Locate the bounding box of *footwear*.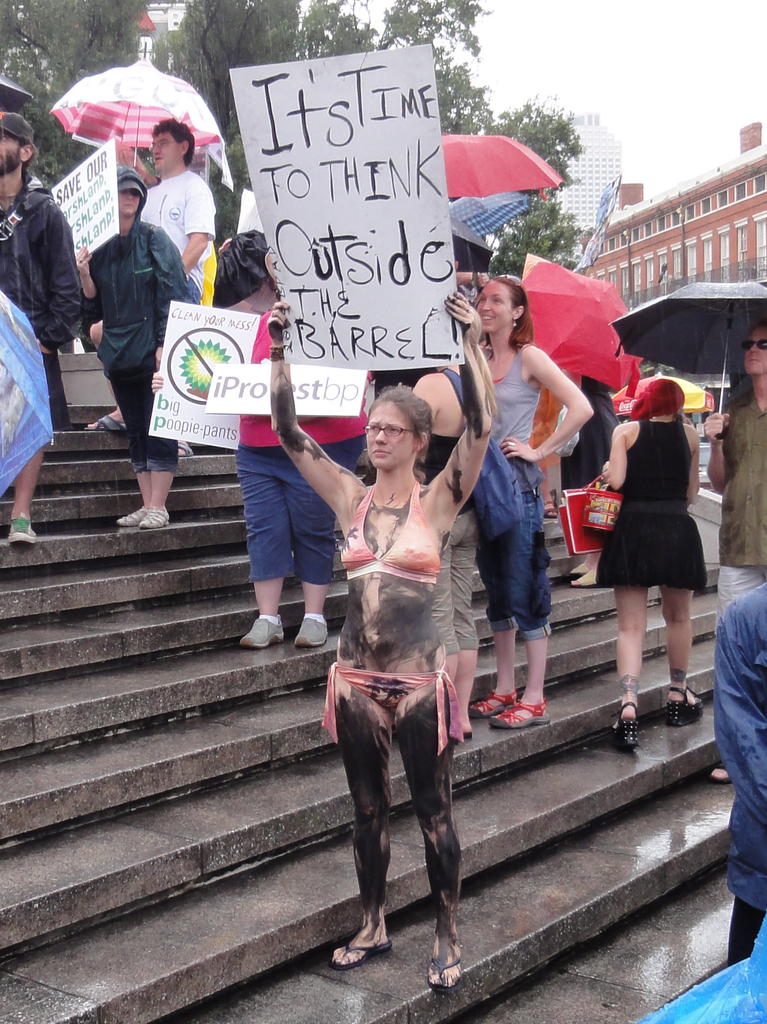
Bounding box: l=175, t=436, r=196, b=456.
